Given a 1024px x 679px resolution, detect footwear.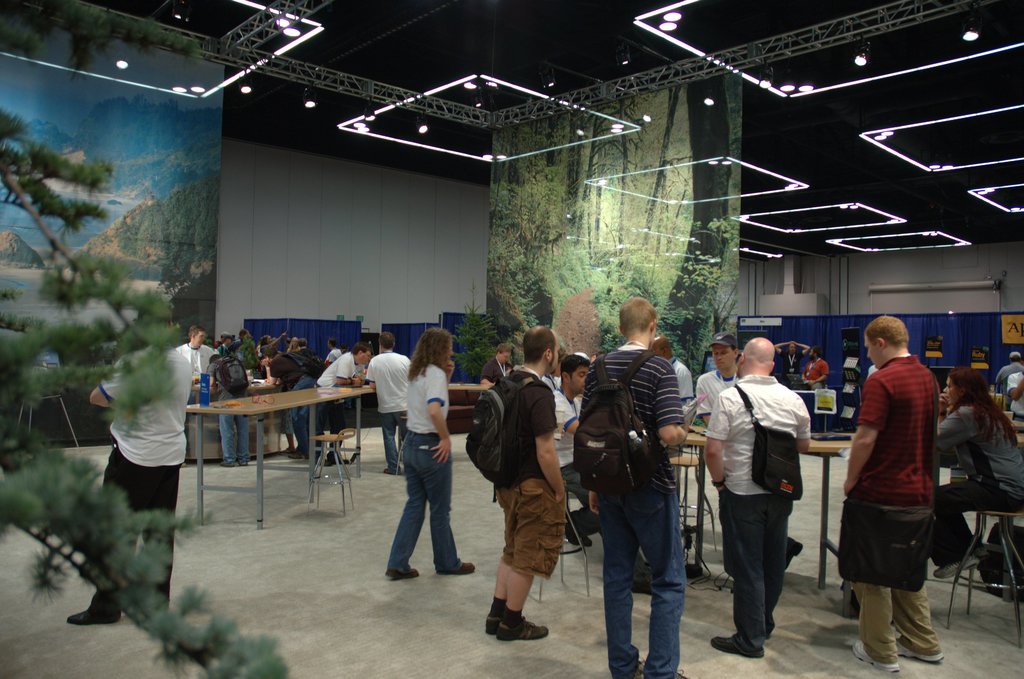
box=[218, 458, 236, 468].
